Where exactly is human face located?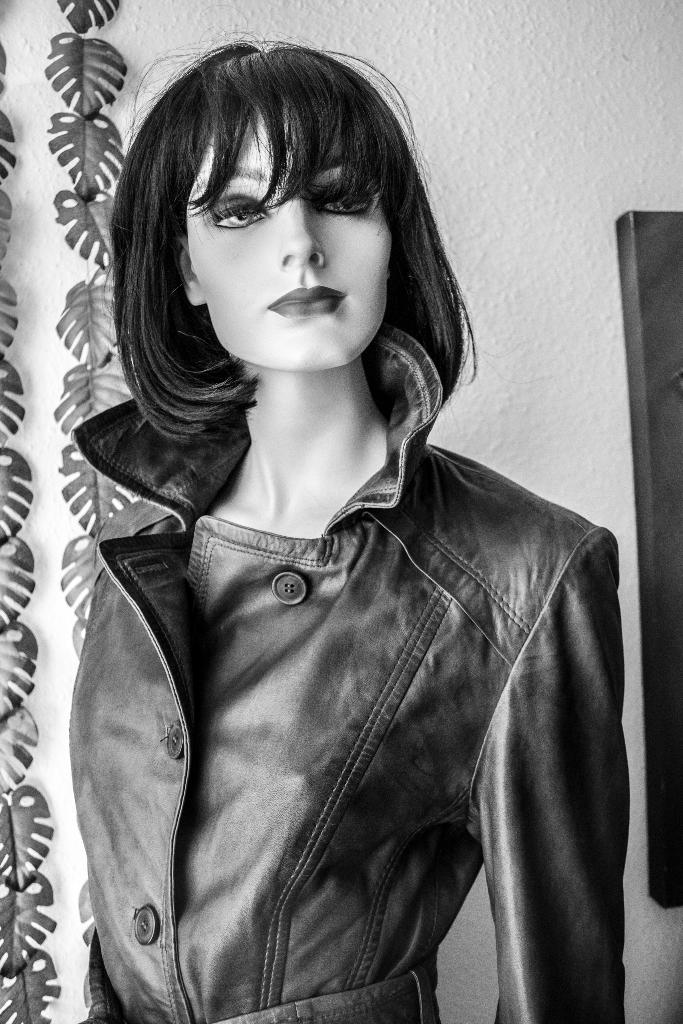
Its bounding box is 183/104/393/371.
